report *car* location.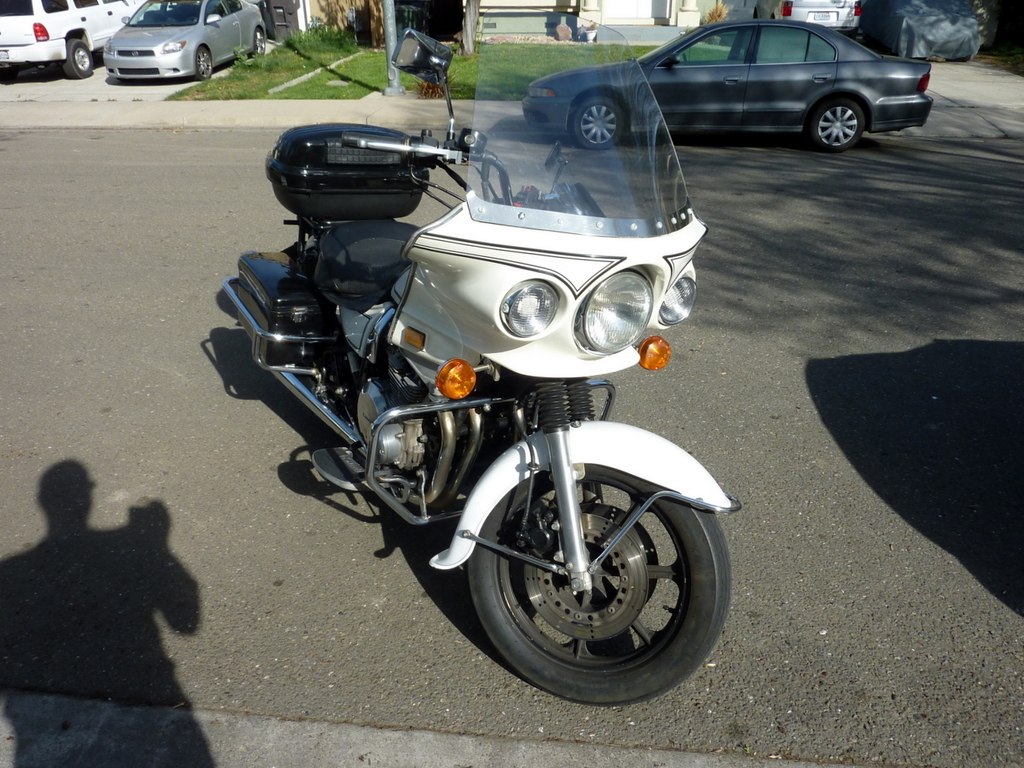
Report: [left=524, top=18, right=929, bottom=145].
